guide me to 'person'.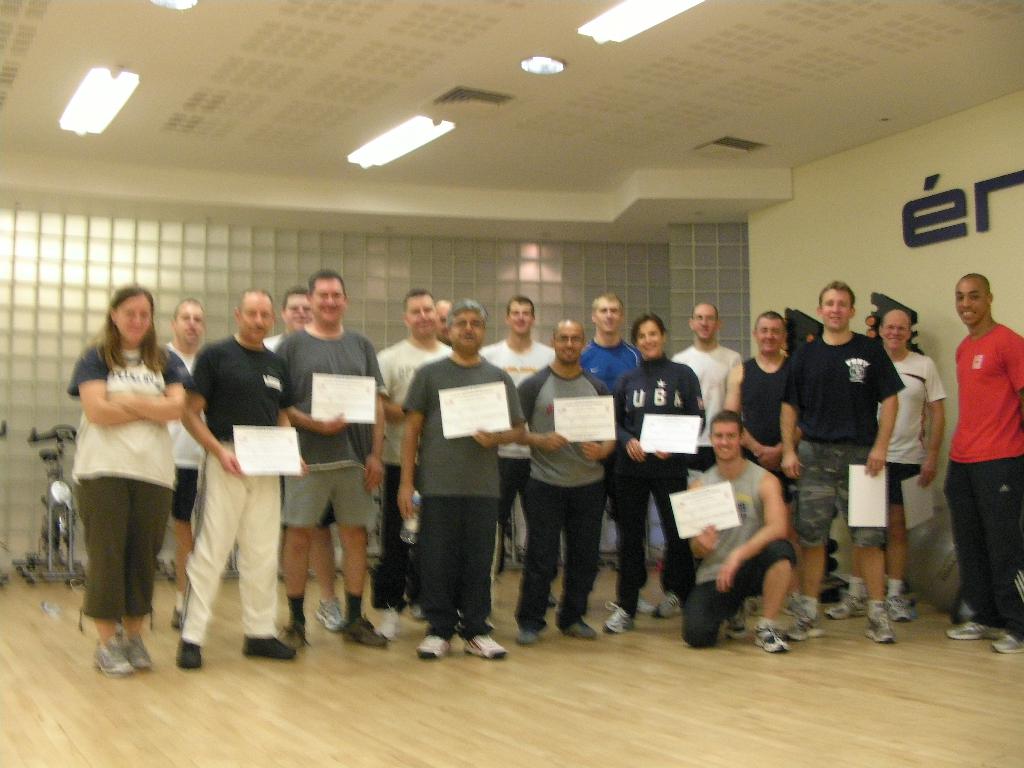
Guidance: 668 298 746 472.
